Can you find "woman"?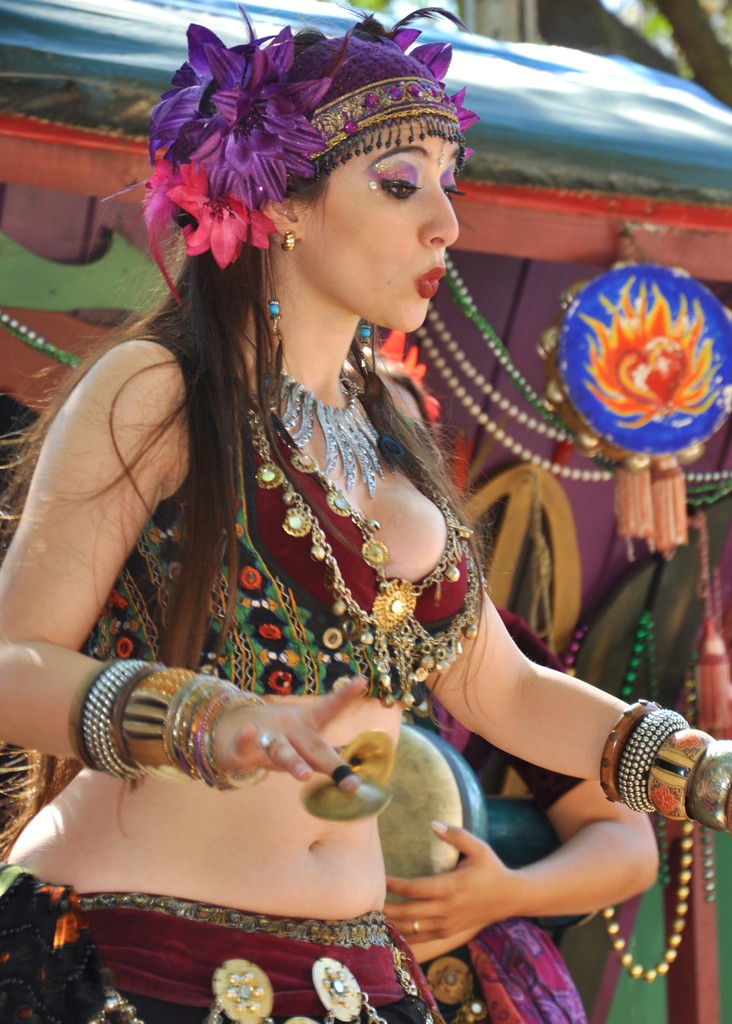
Yes, bounding box: x1=45 y1=29 x2=567 y2=958.
